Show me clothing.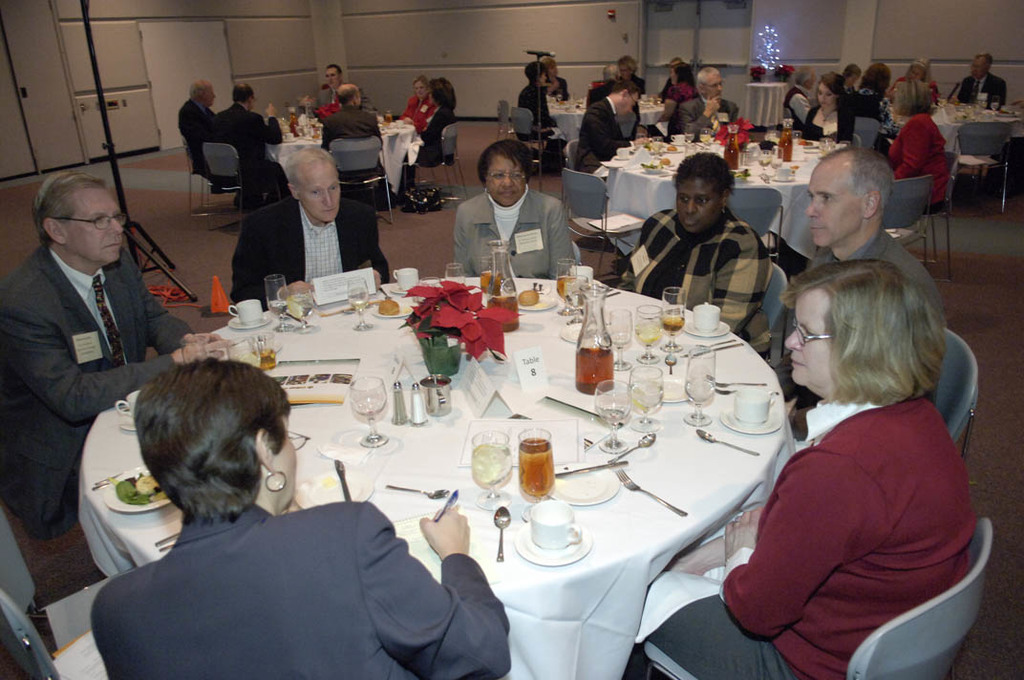
clothing is here: bbox=[207, 100, 286, 194].
